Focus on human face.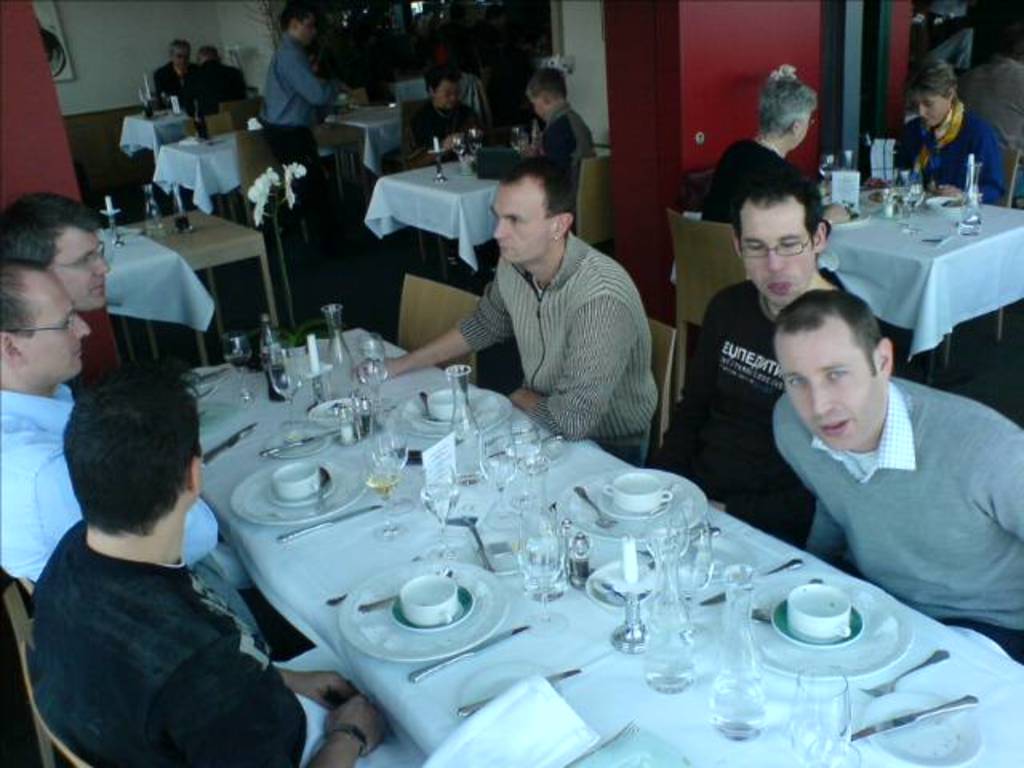
Focused at (800, 114, 810, 144).
